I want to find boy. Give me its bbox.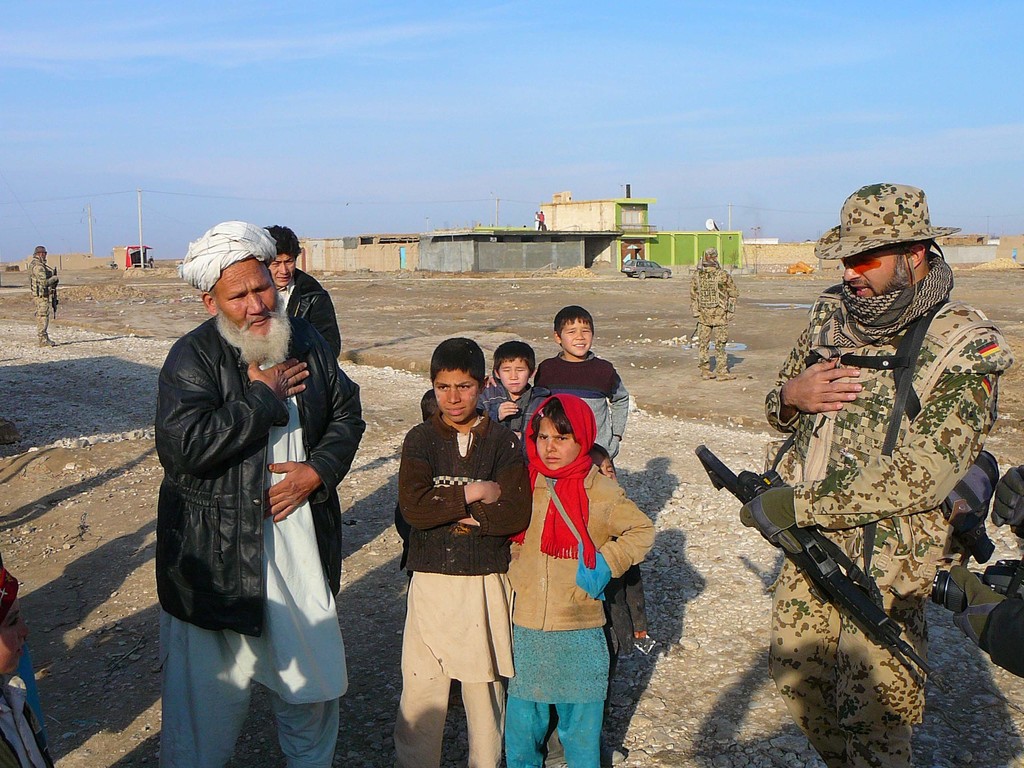
[0,569,67,765].
